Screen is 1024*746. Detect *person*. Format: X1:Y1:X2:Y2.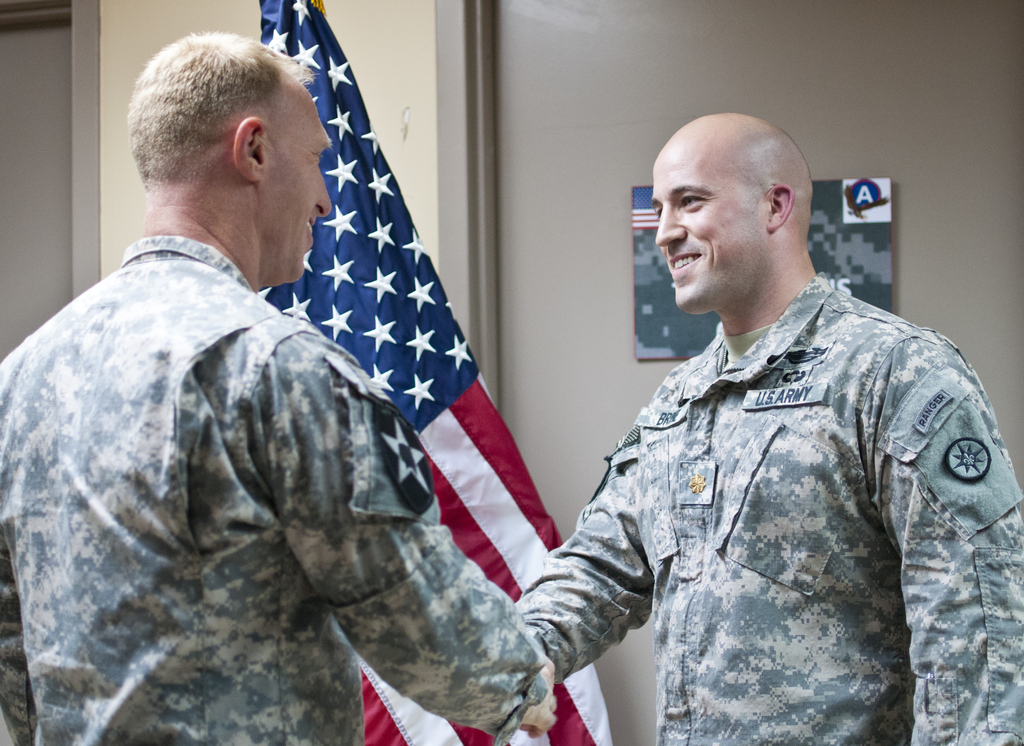
0:29:555:745.
